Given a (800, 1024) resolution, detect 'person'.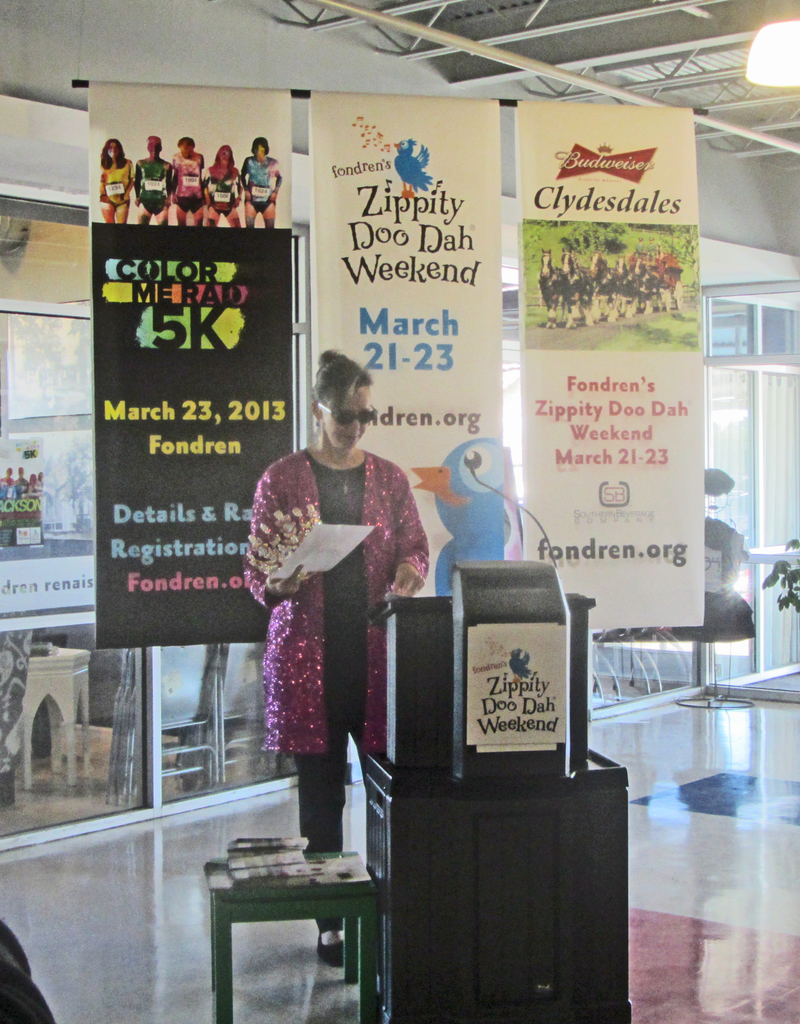
x1=93 y1=141 x2=130 y2=223.
